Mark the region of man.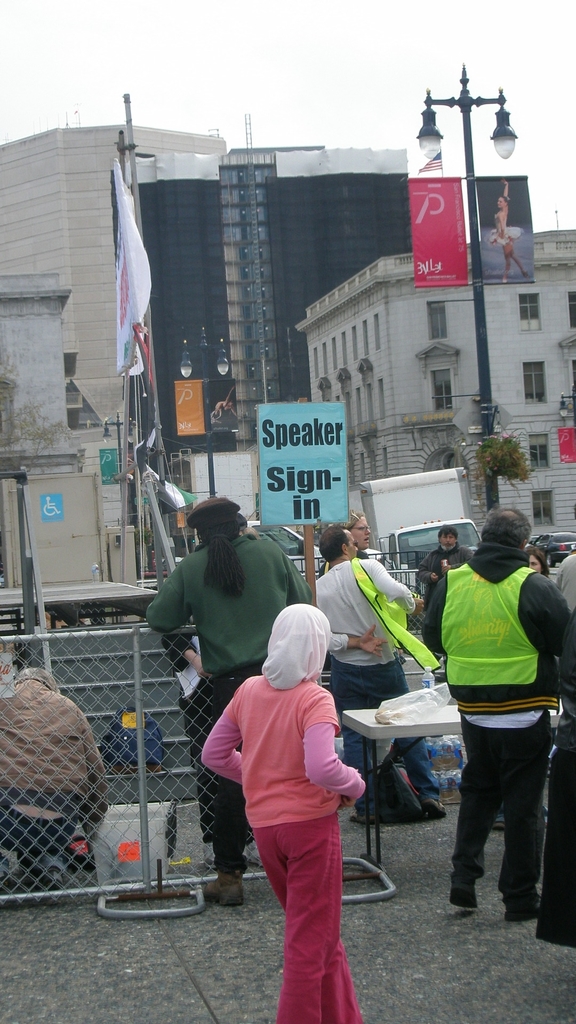
Region: <region>417, 509, 575, 922</region>.
